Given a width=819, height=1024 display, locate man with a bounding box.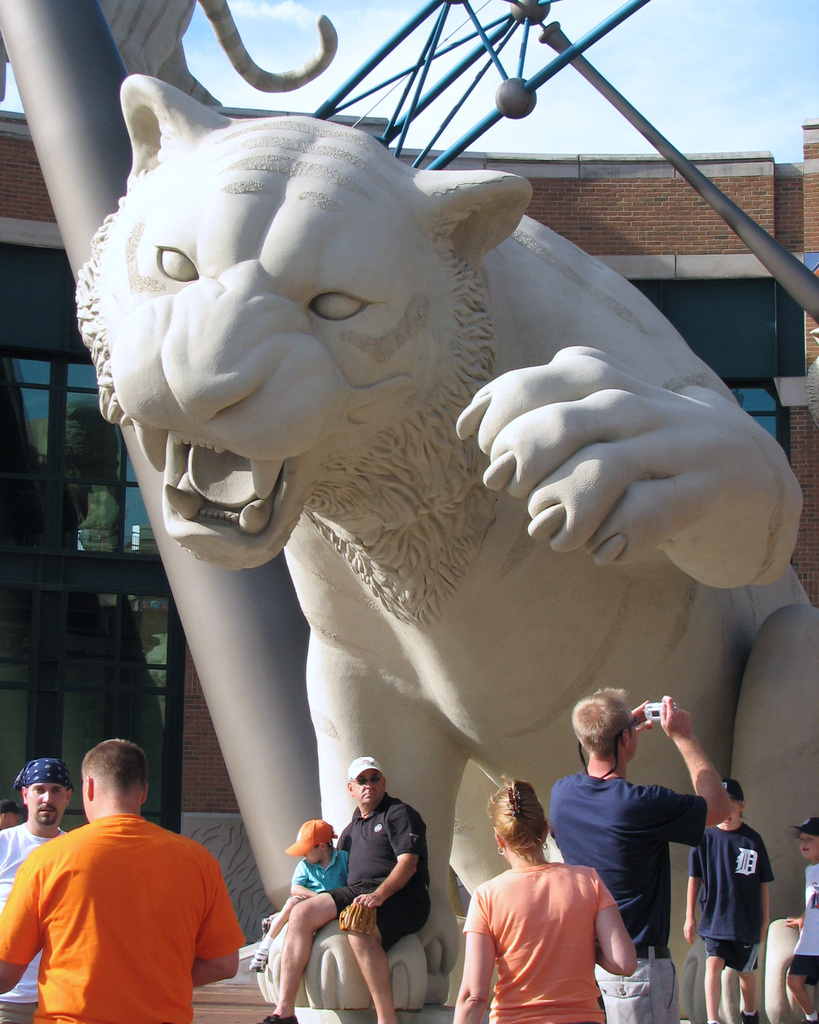
Located: {"left": 7, "top": 732, "right": 248, "bottom": 1013}.
